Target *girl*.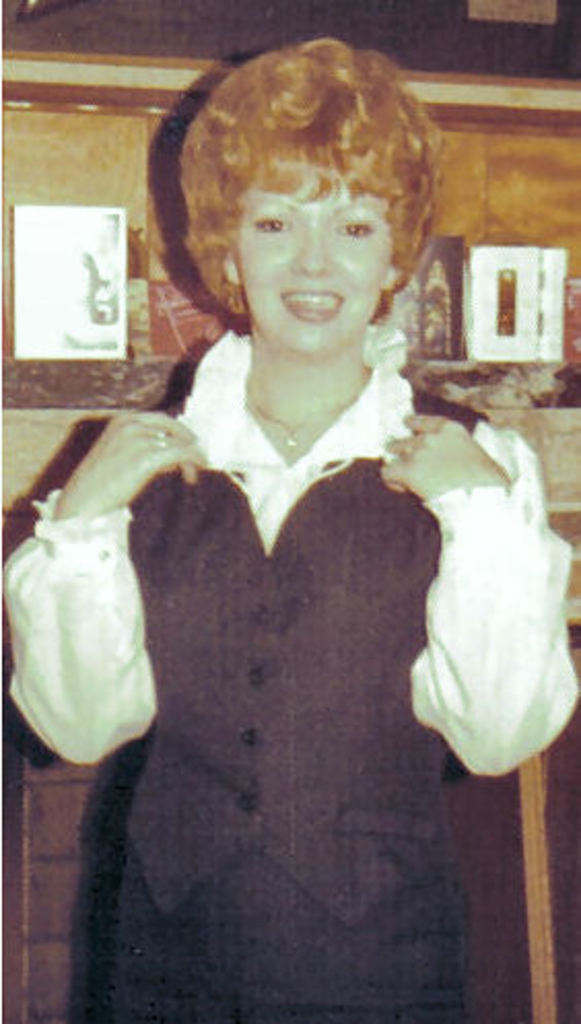
Target region: bbox=(6, 35, 579, 1022).
